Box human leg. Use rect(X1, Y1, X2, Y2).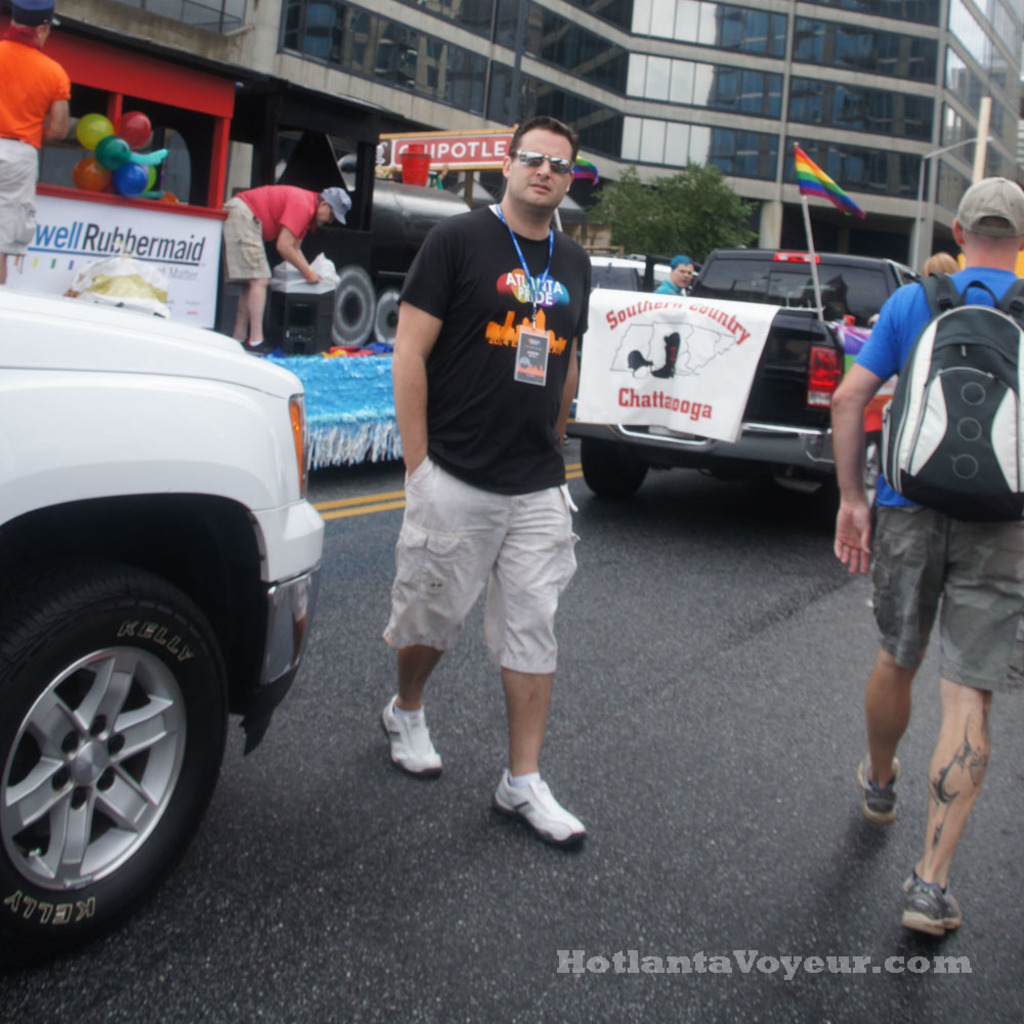
rect(883, 515, 1023, 936).
